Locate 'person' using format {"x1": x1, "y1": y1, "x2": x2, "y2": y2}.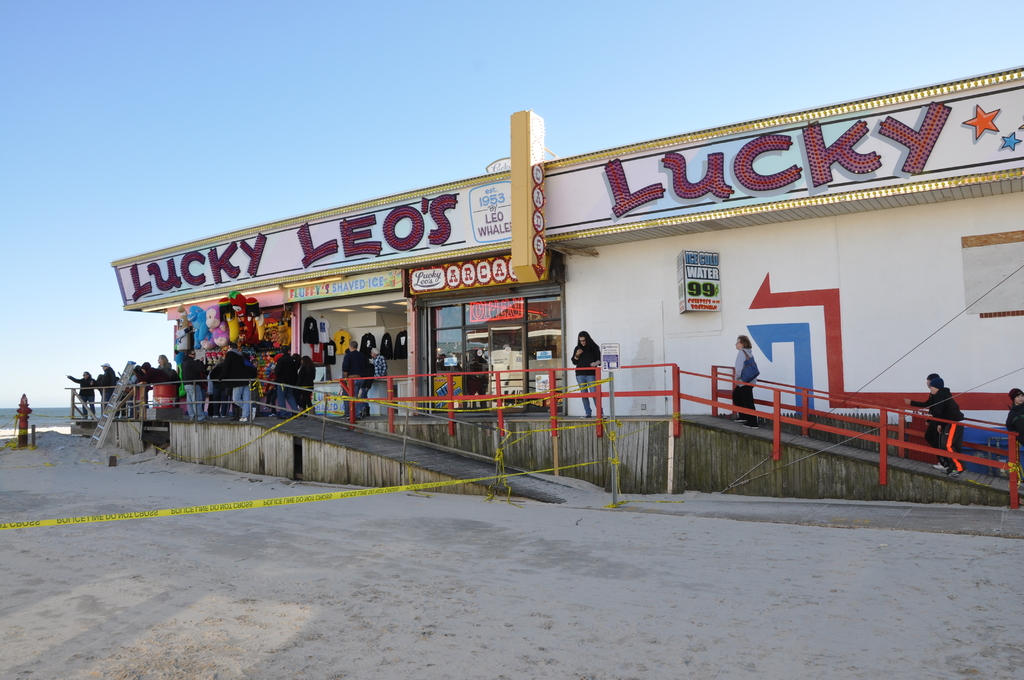
{"x1": 1003, "y1": 386, "x2": 1023, "y2": 482}.
